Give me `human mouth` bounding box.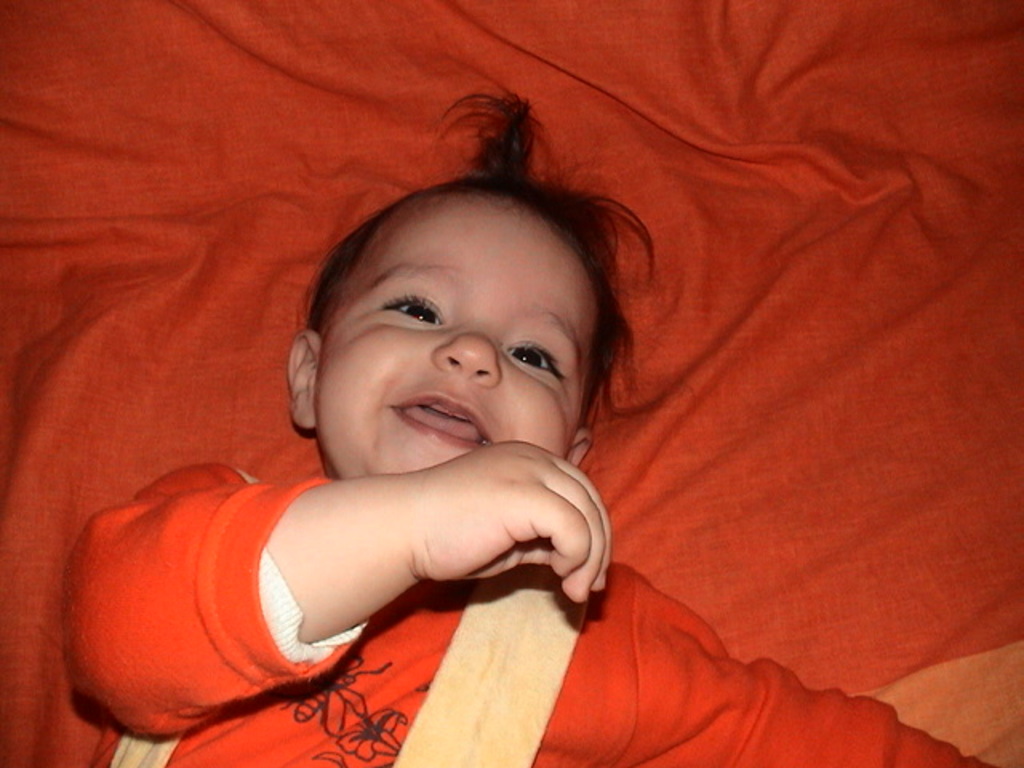
pyautogui.locateOnScreen(398, 392, 488, 450).
